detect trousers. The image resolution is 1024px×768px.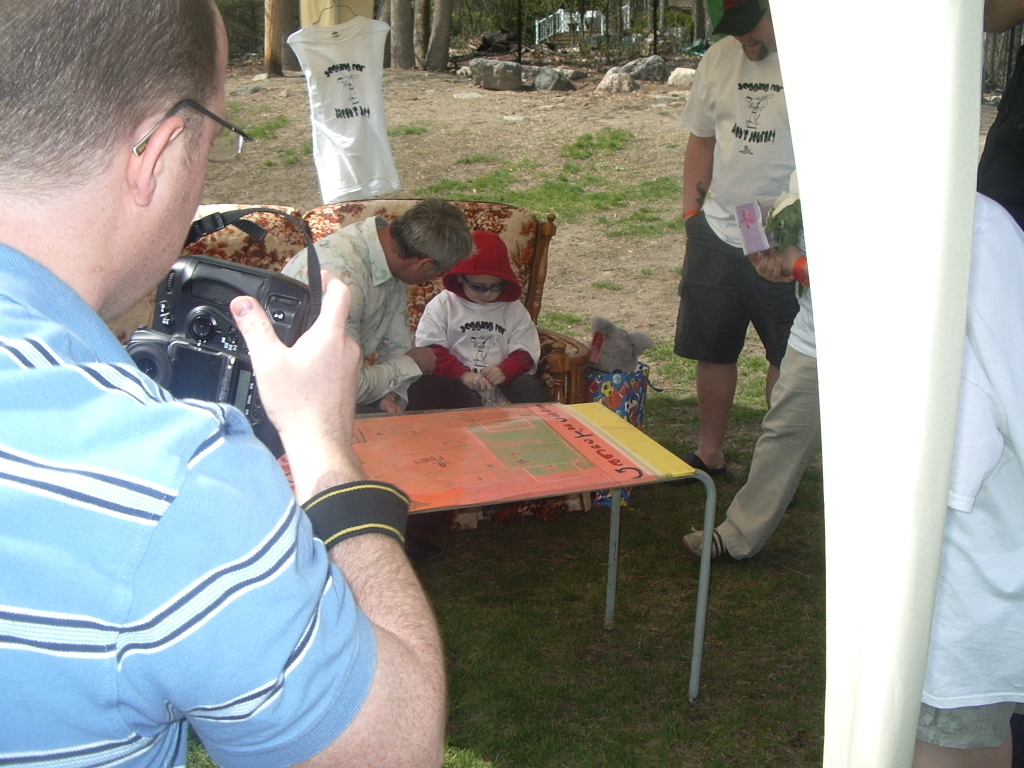
BBox(409, 370, 471, 414).
